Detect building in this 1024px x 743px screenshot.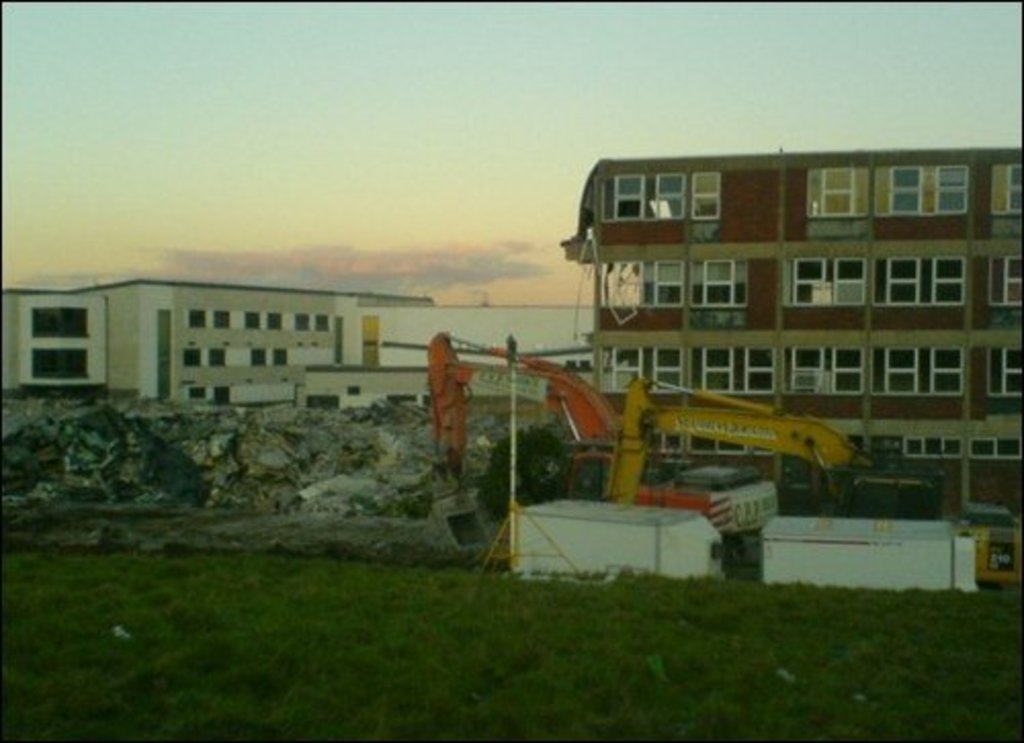
Detection: locate(0, 274, 602, 397).
